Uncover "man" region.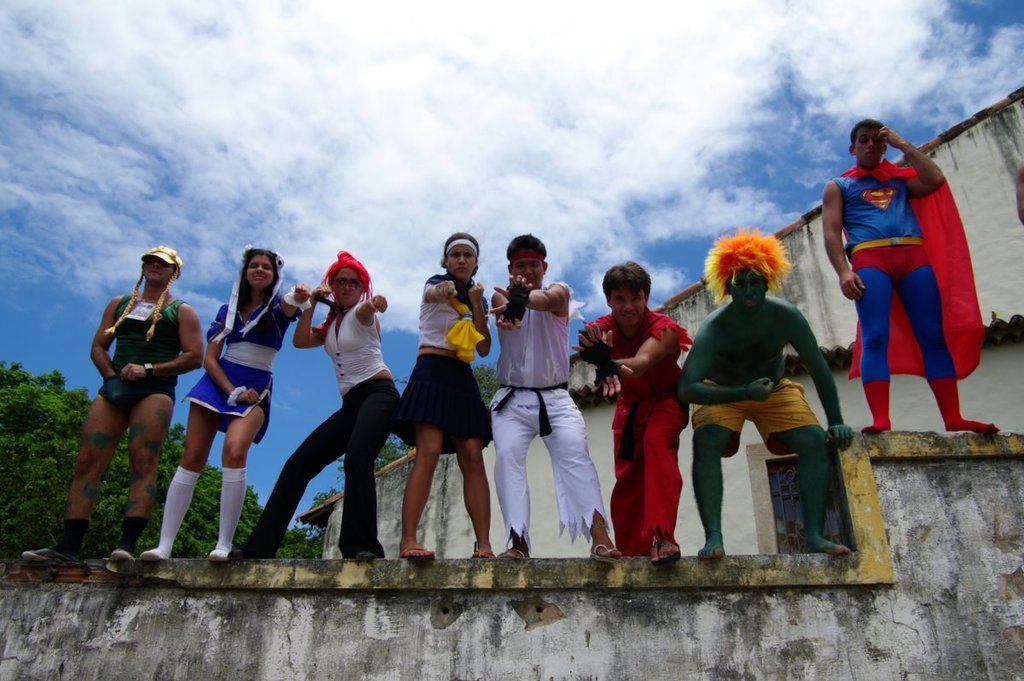
Uncovered: 571:259:693:566.
